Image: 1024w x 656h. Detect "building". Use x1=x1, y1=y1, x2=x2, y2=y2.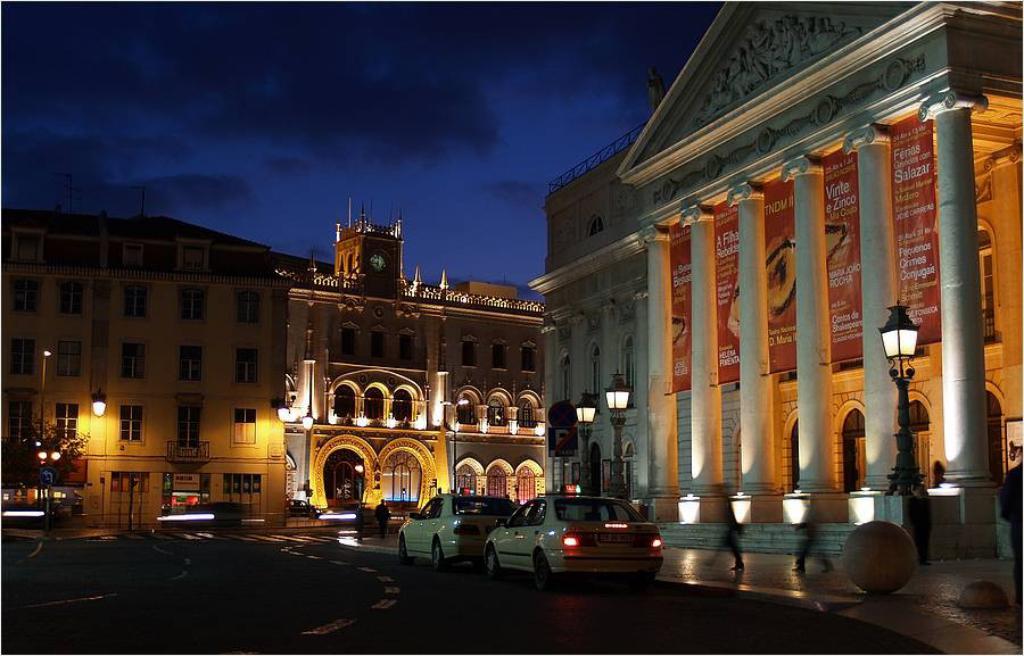
x1=0, y1=174, x2=294, y2=528.
